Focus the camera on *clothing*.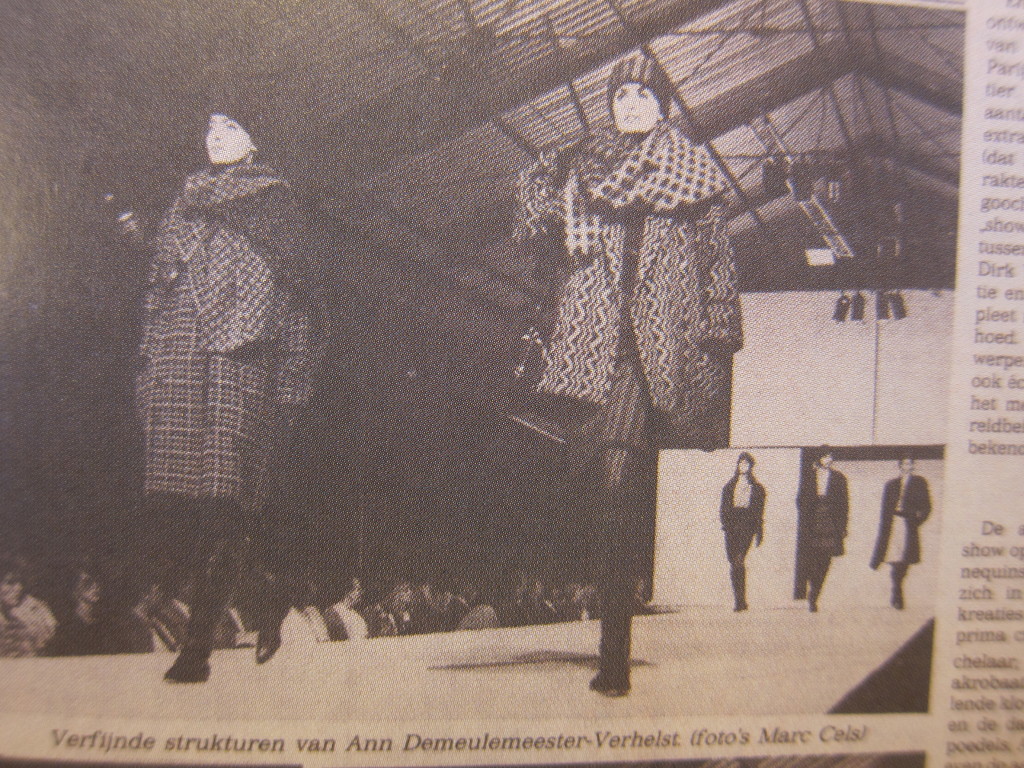
Focus region: [x1=492, y1=106, x2=737, y2=670].
